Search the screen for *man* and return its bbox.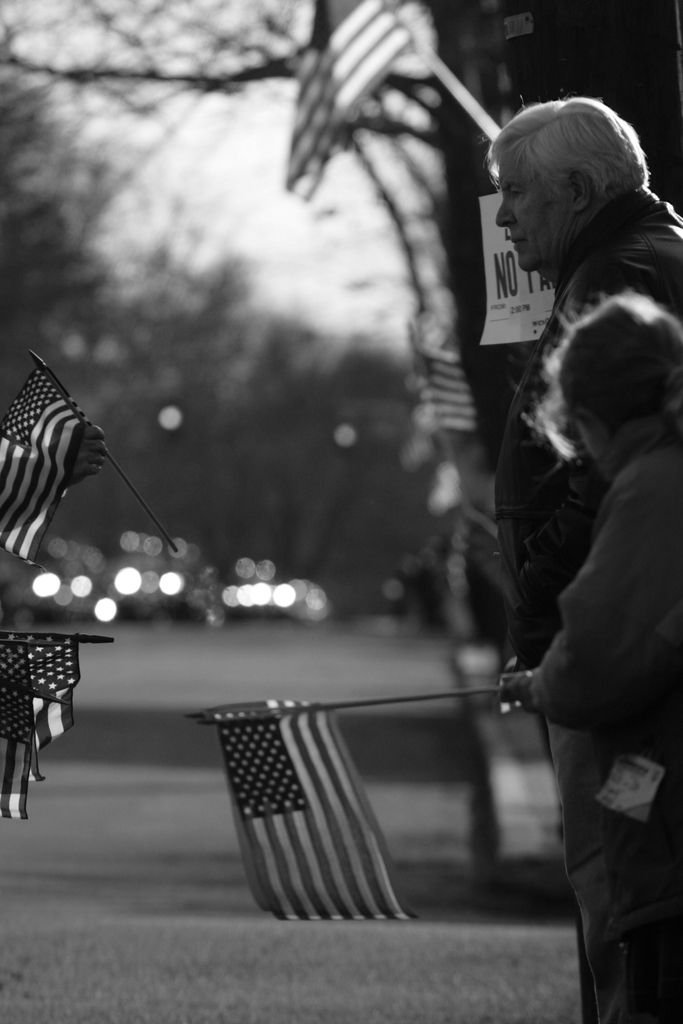
Found: locate(467, 26, 682, 974).
